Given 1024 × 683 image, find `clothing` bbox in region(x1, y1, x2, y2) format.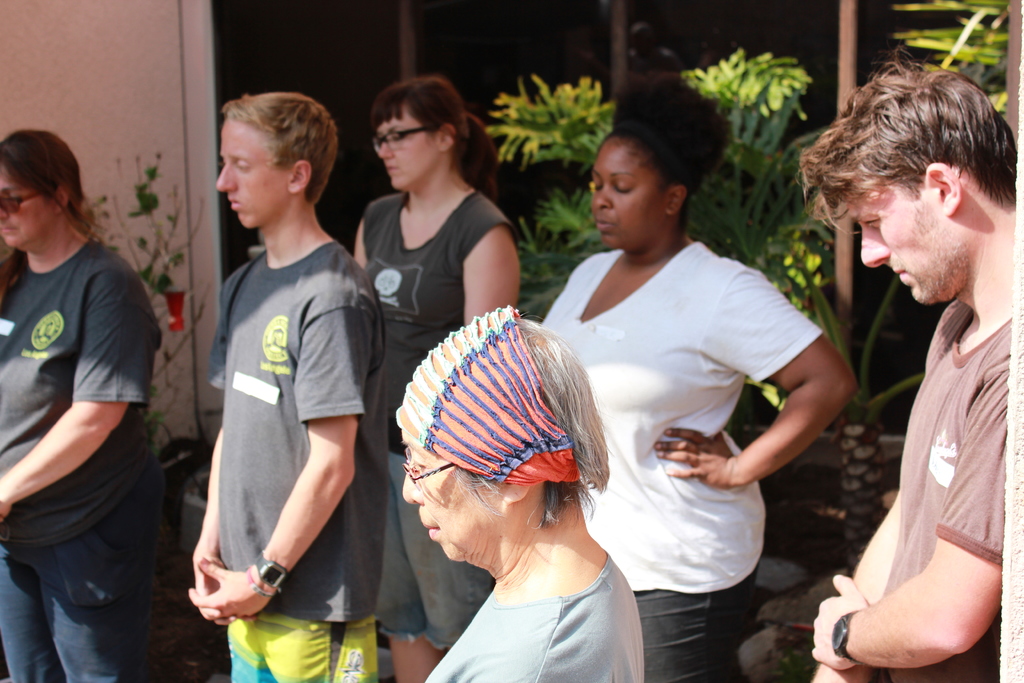
region(182, 172, 376, 646).
